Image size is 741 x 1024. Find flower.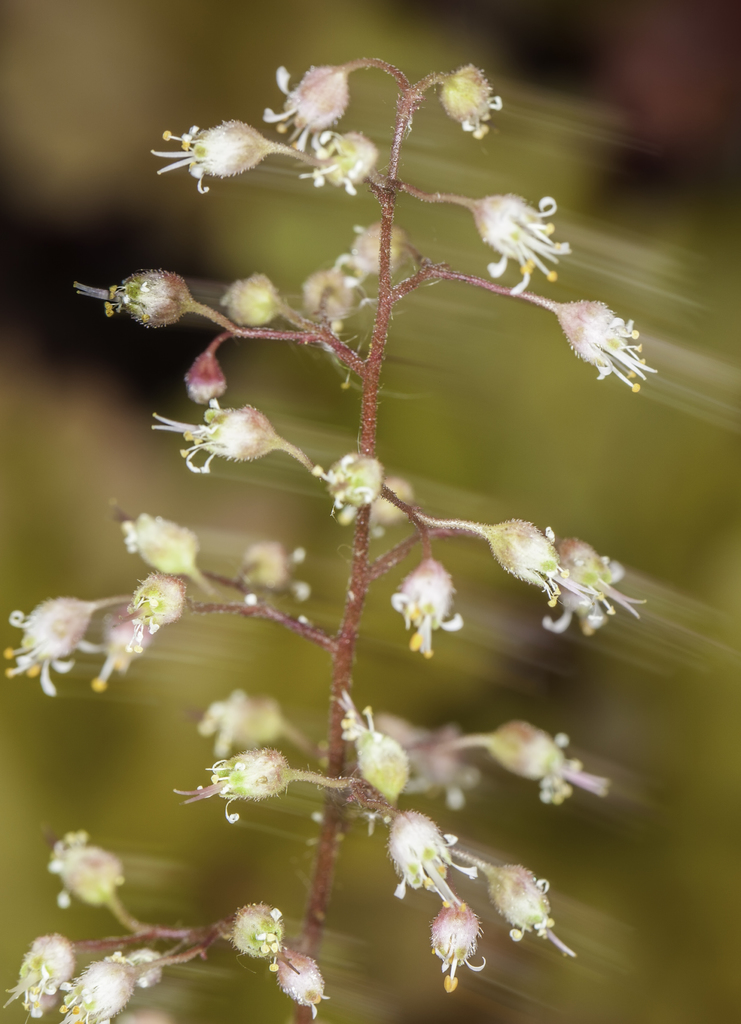
<bbox>178, 738, 287, 830</bbox>.
